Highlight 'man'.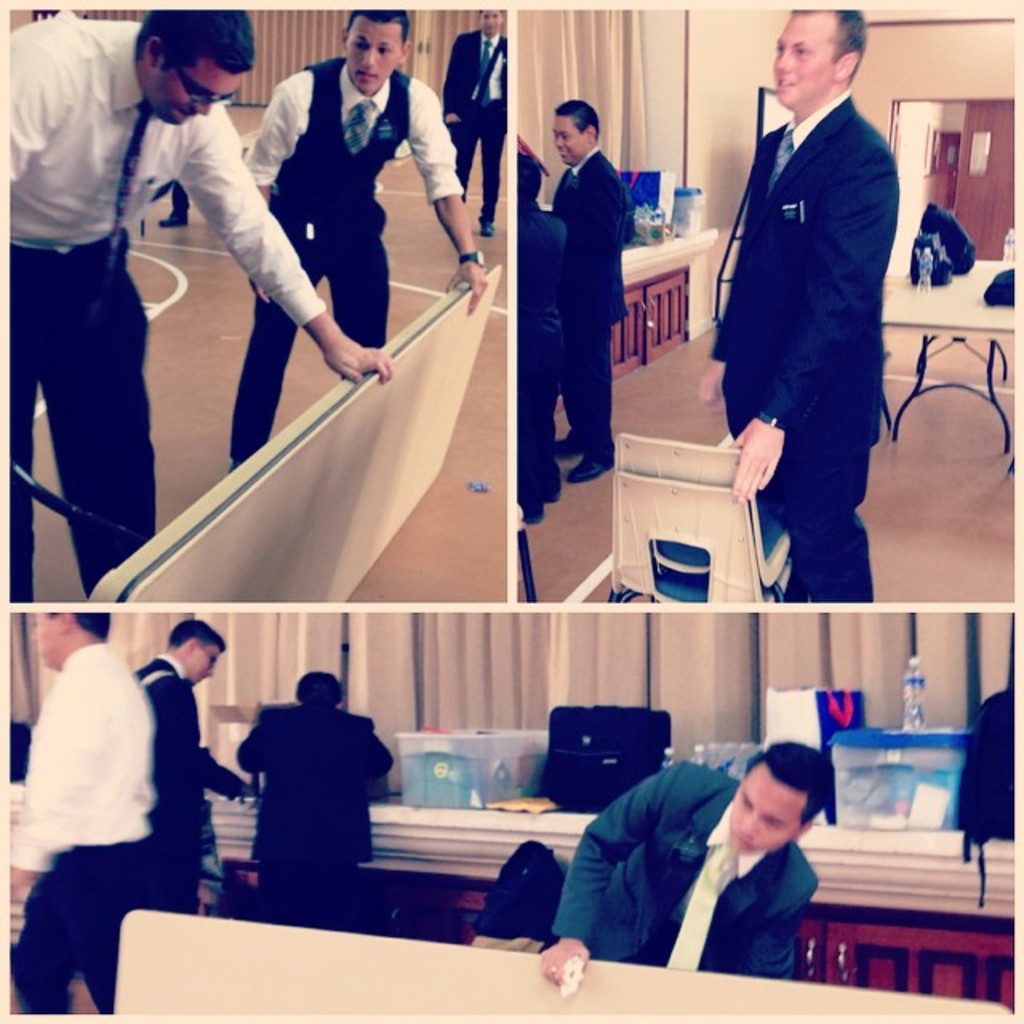
Highlighted region: select_region(440, 5, 514, 240).
